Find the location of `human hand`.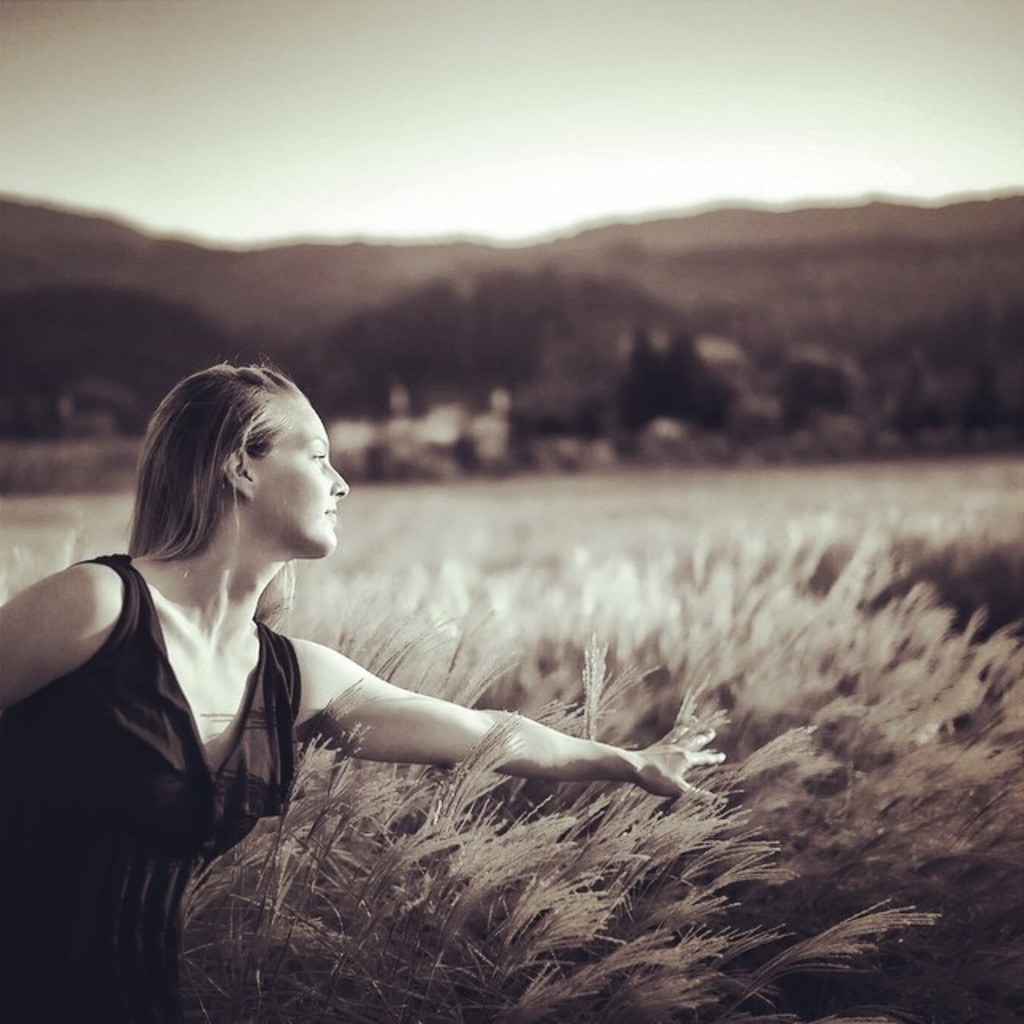
Location: (left=635, top=731, right=726, bottom=810).
